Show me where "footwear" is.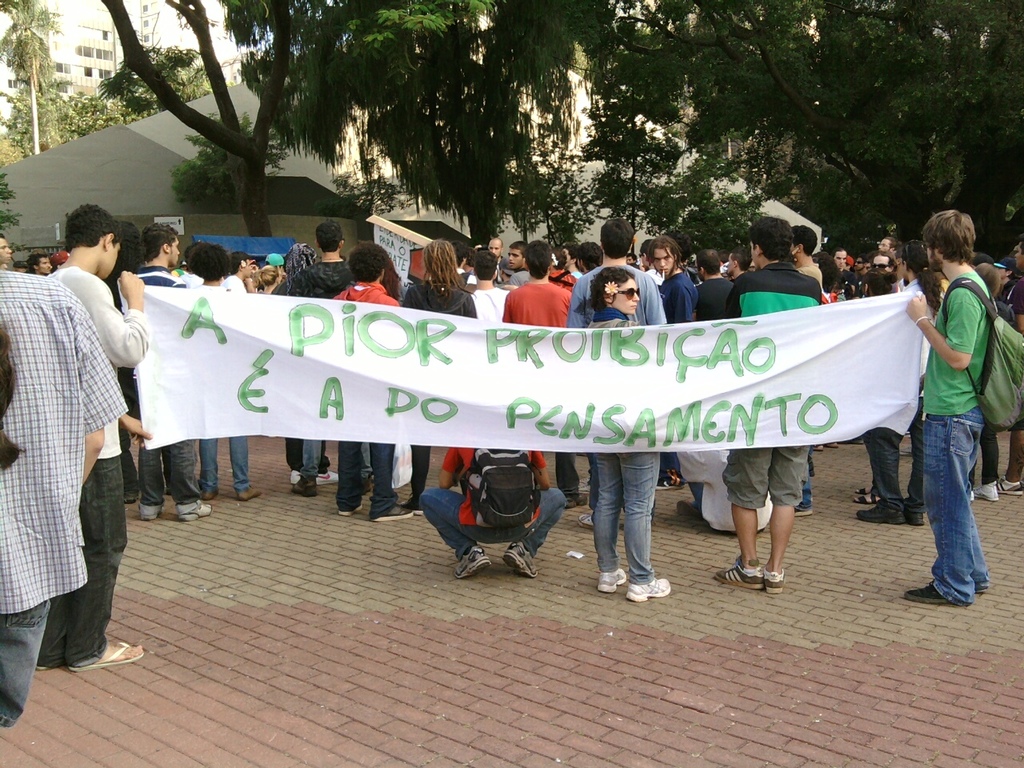
"footwear" is at x1=364 y1=473 x2=373 y2=490.
